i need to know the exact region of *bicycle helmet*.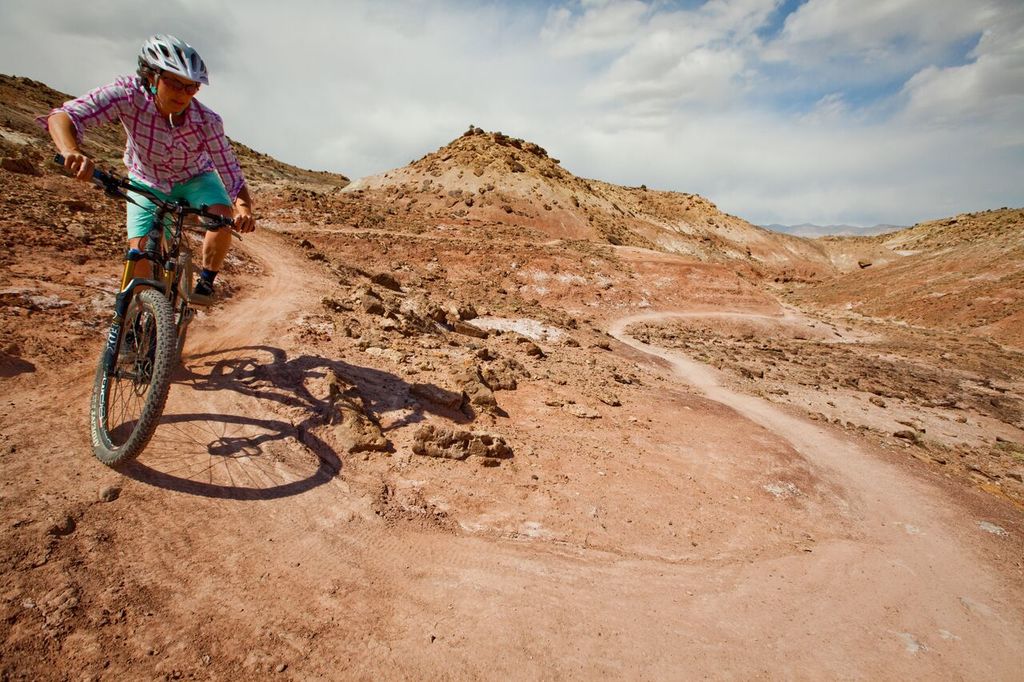
Region: bbox(139, 31, 205, 82).
